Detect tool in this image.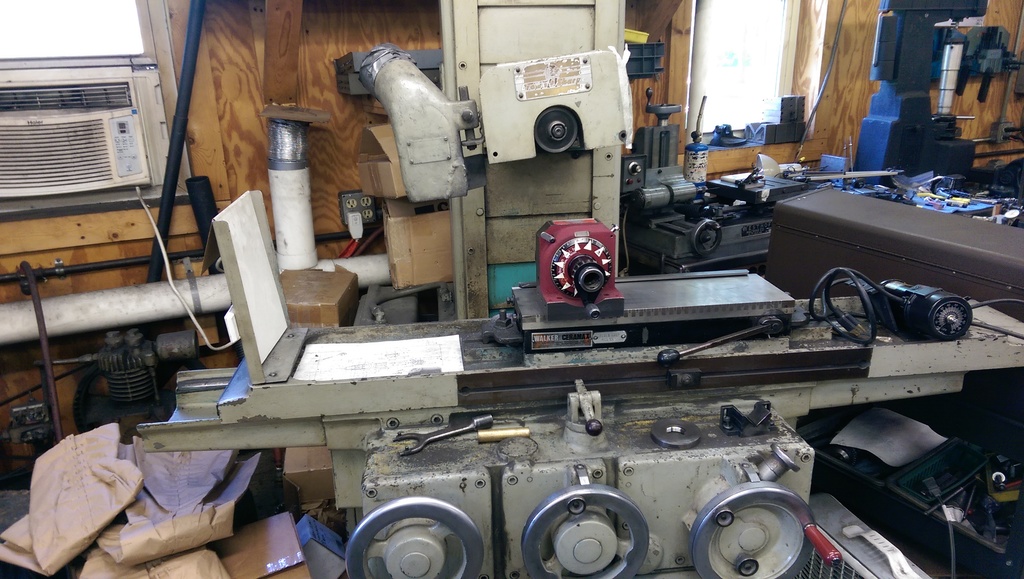
Detection: <box>442,427,534,444</box>.
